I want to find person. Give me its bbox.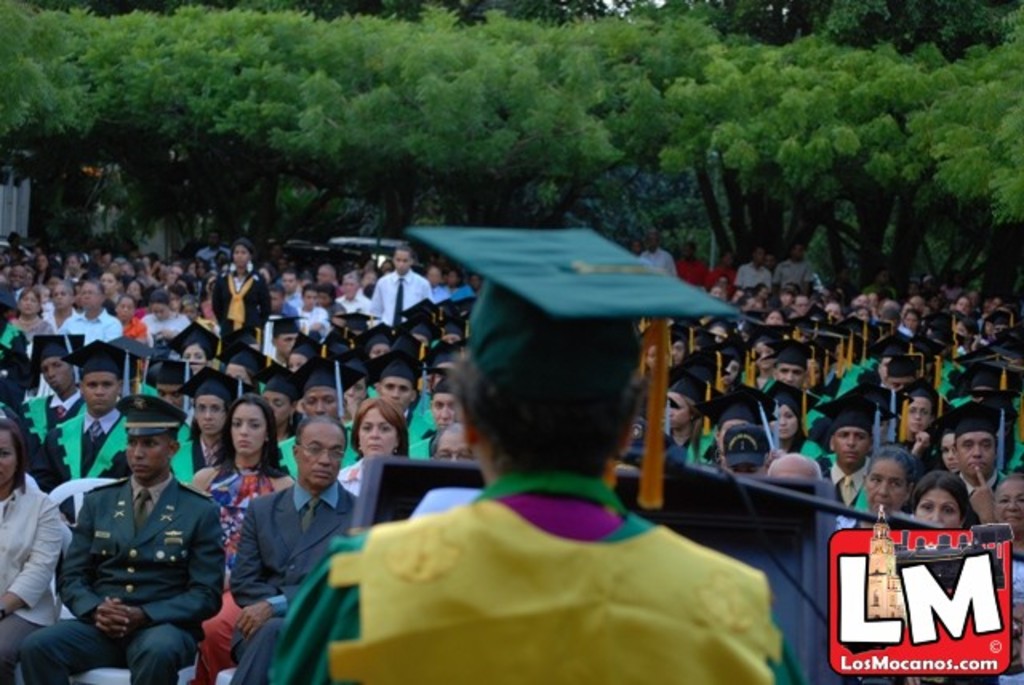
locate(718, 421, 774, 479).
